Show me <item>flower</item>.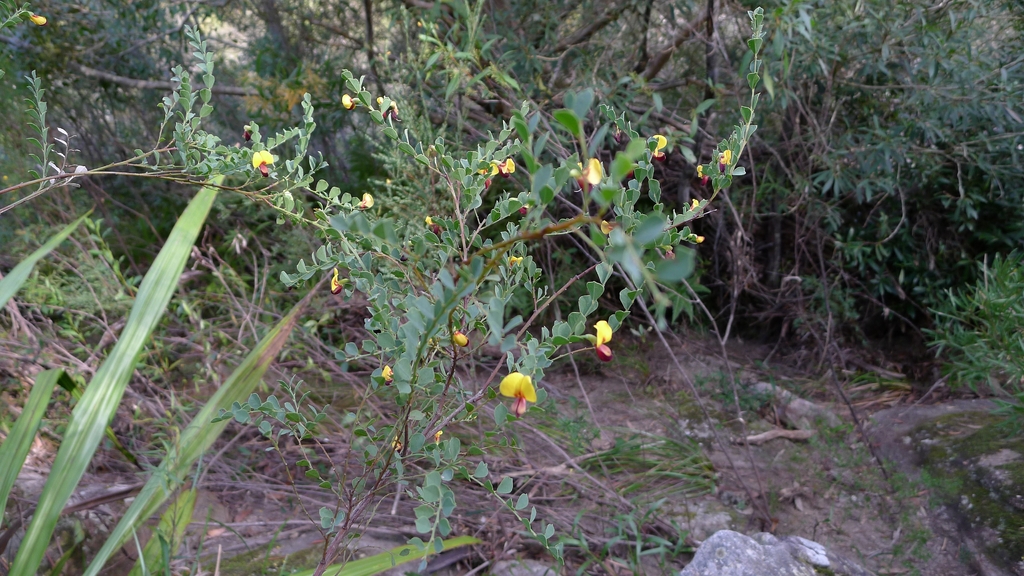
<item>flower</item> is here: locate(649, 132, 666, 161).
